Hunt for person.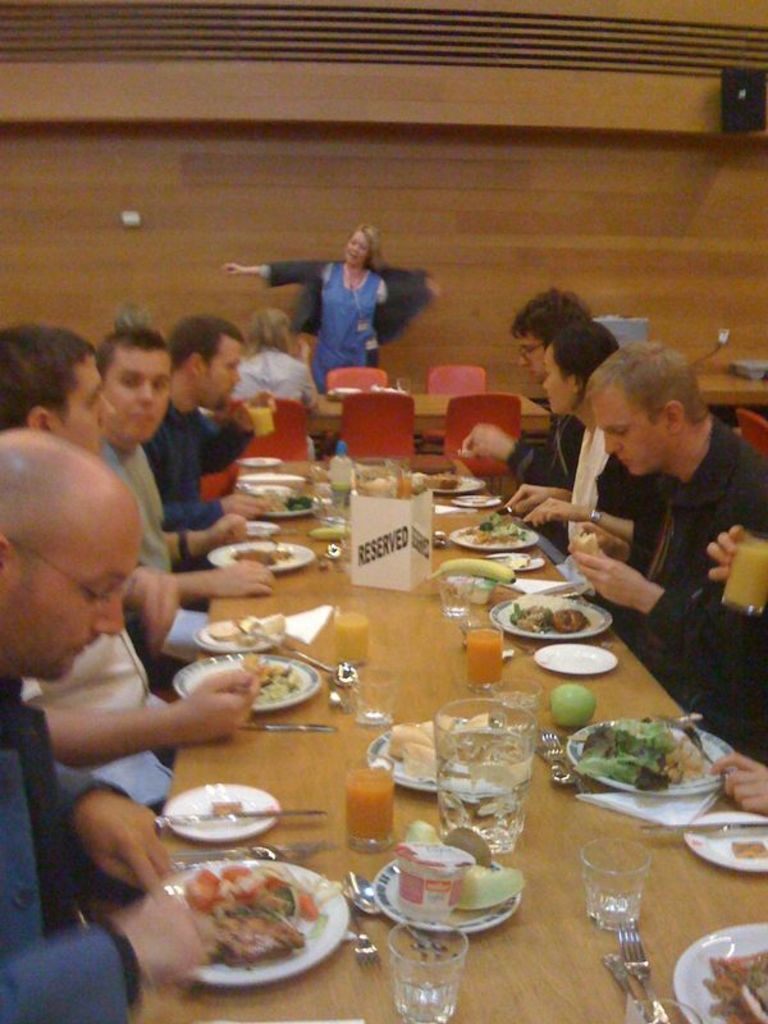
Hunted down at left=228, top=307, right=317, bottom=457.
